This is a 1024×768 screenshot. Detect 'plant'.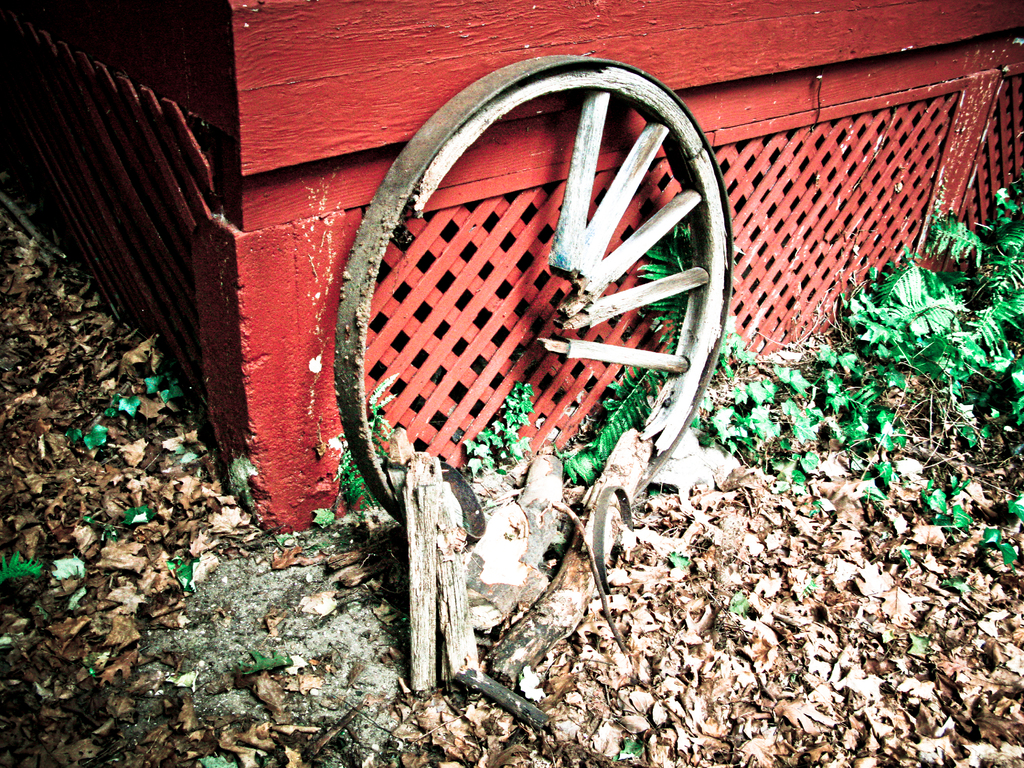
select_region(328, 436, 380, 524).
